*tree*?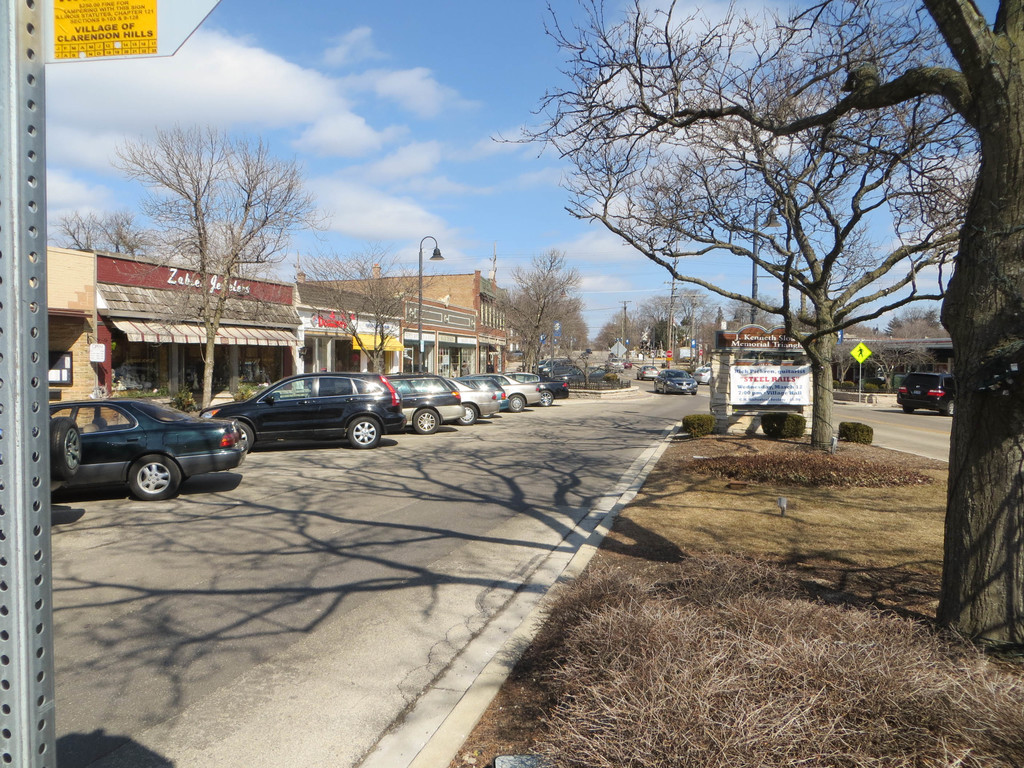
149, 220, 294, 284
